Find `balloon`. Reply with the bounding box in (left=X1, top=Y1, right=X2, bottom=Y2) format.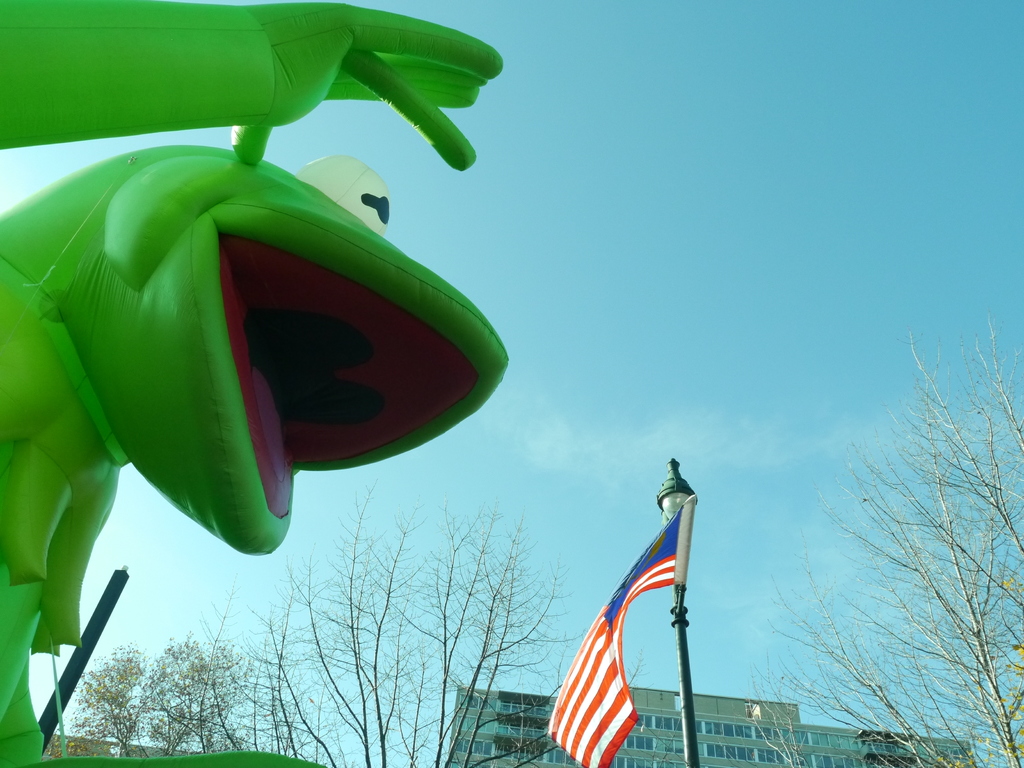
(left=0, top=0, right=506, bottom=767).
